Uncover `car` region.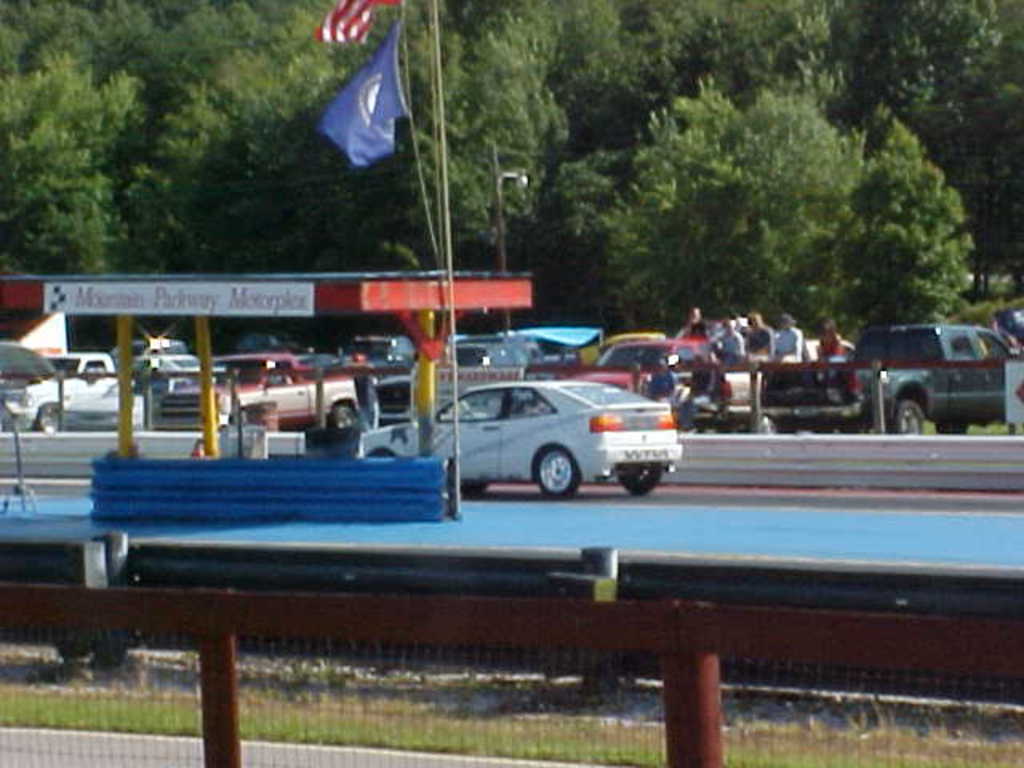
Uncovered: pyautogui.locateOnScreen(362, 381, 686, 502).
